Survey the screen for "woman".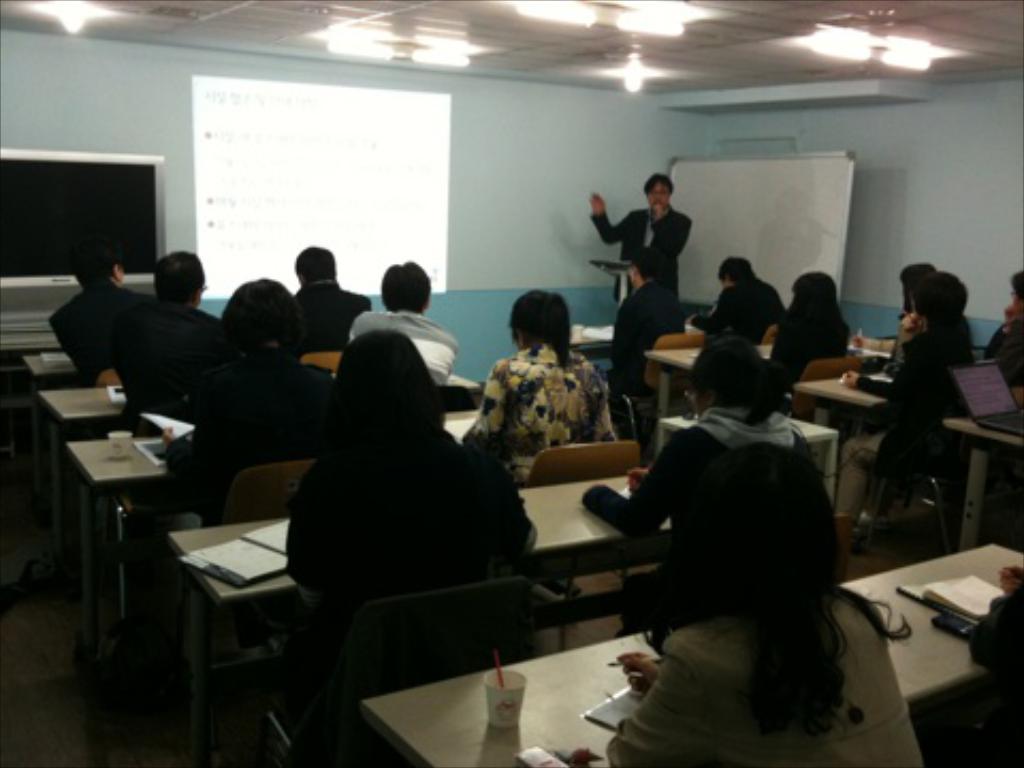
Survey found: [463,290,614,474].
